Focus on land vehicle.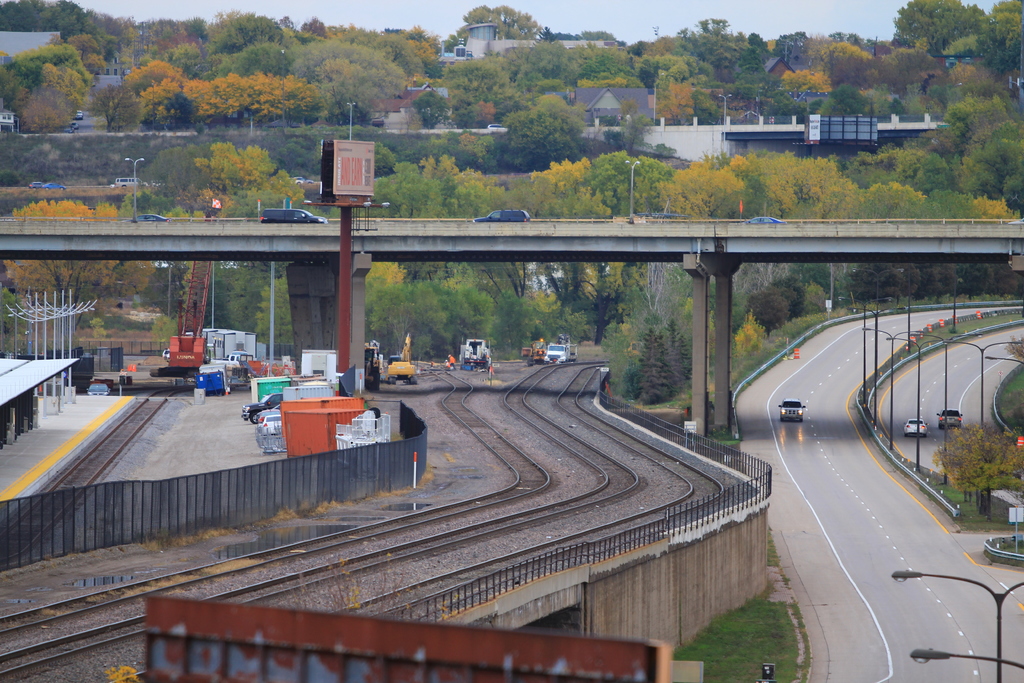
Focused at (781,399,807,421).
